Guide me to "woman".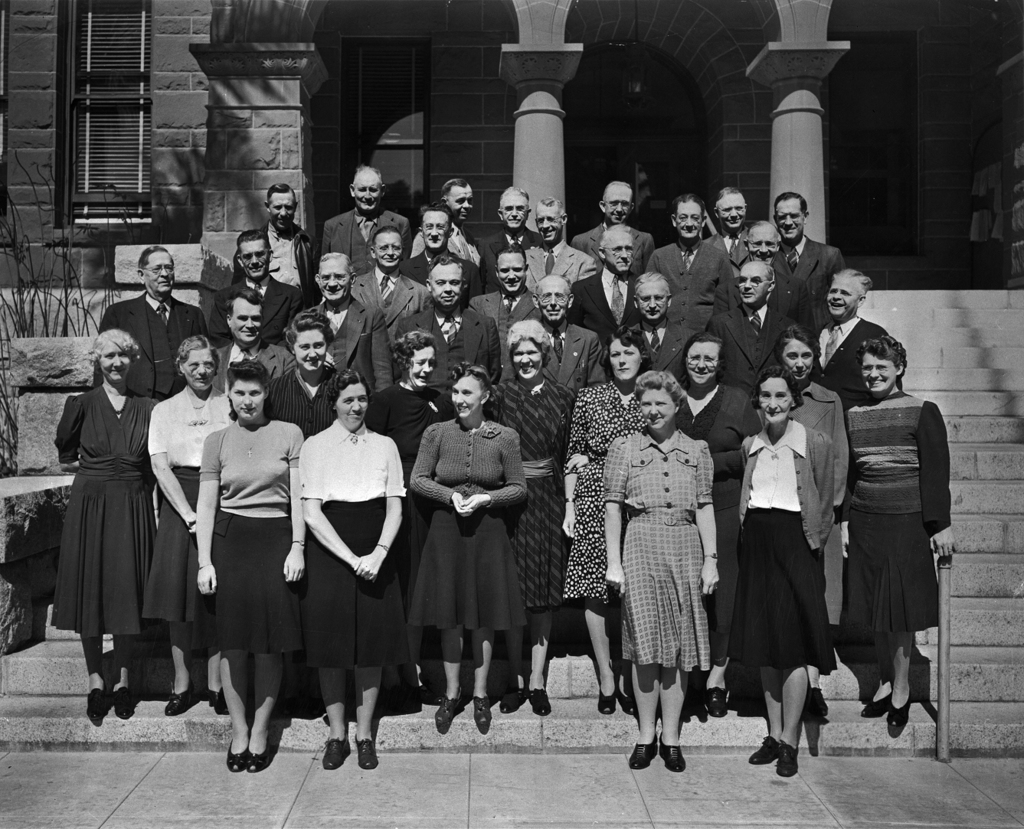
Guidance: x1=601, y1=367, x2=718, y2=777.
